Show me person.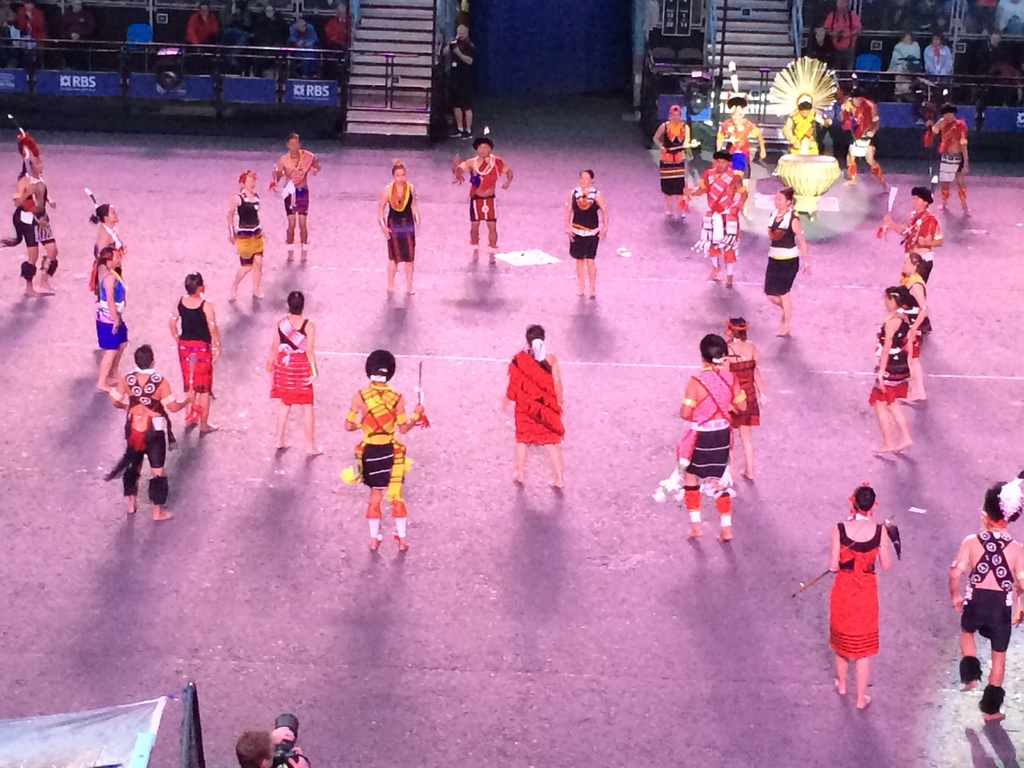
person is here: [785,101,828,154].
